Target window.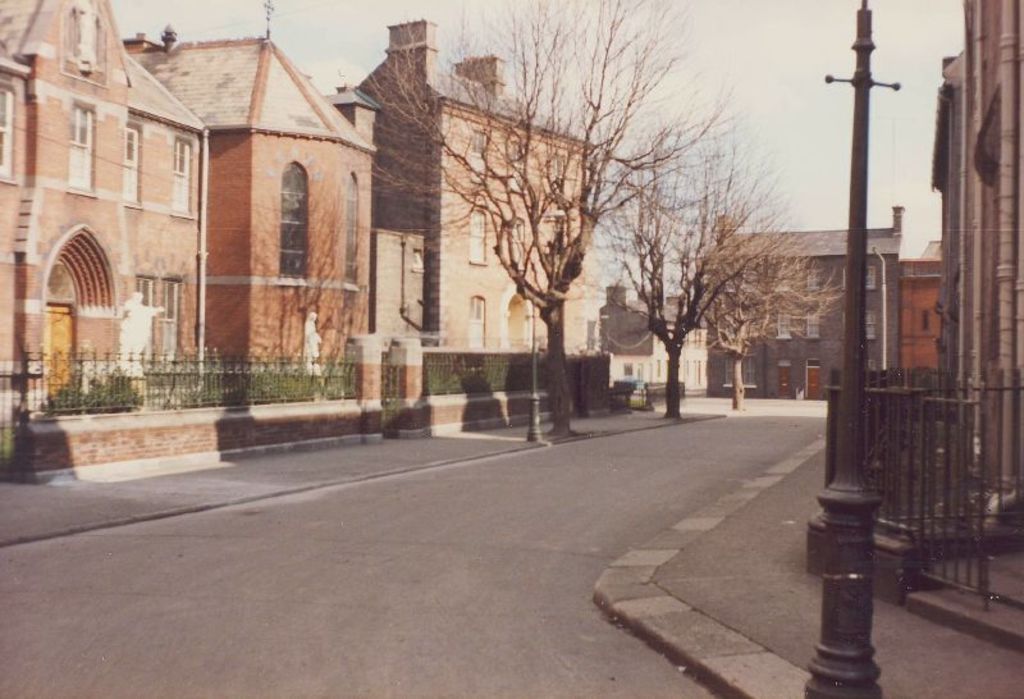
Target region: [left=276, top=159, right=311, bottom=277].
